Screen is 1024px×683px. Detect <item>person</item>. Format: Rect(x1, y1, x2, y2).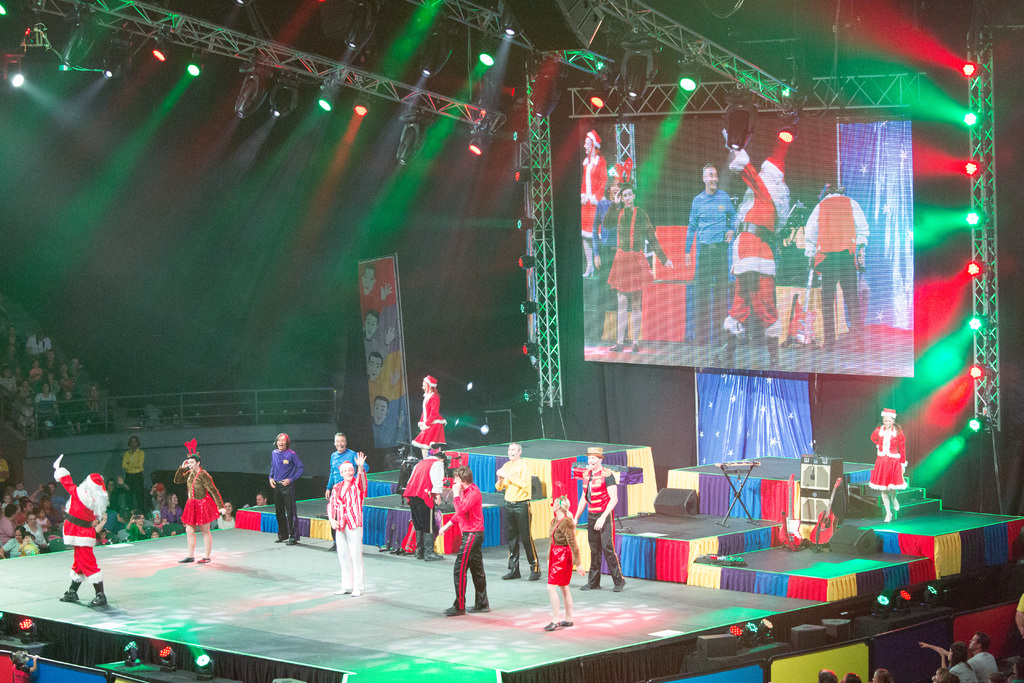
Rect(868, 408, 909, 522).
